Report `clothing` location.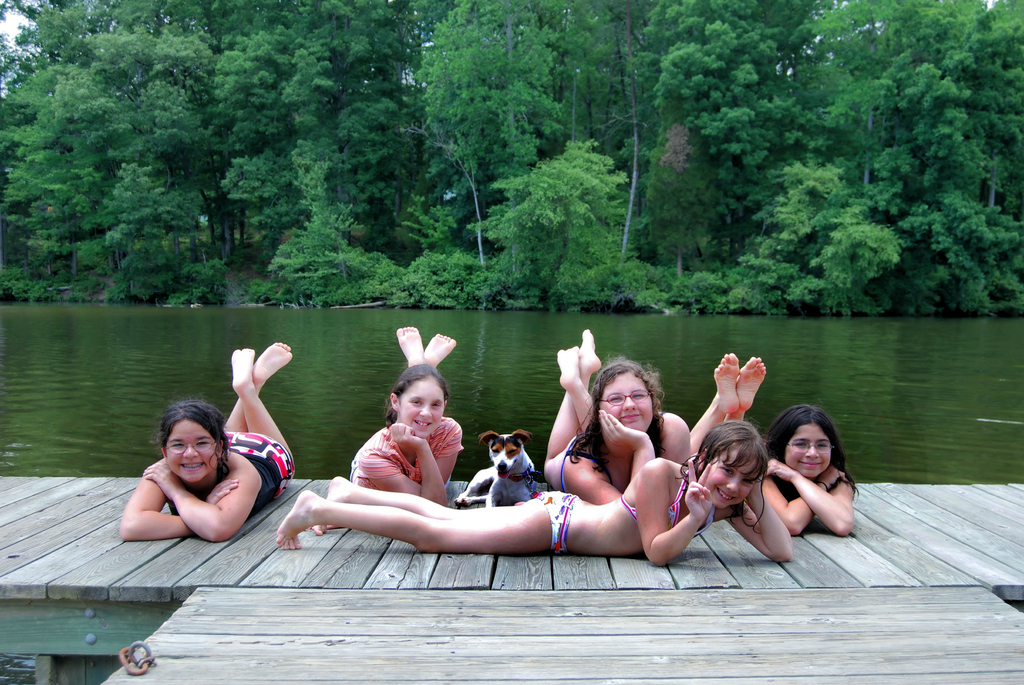
Report: 168 428 298 515.
